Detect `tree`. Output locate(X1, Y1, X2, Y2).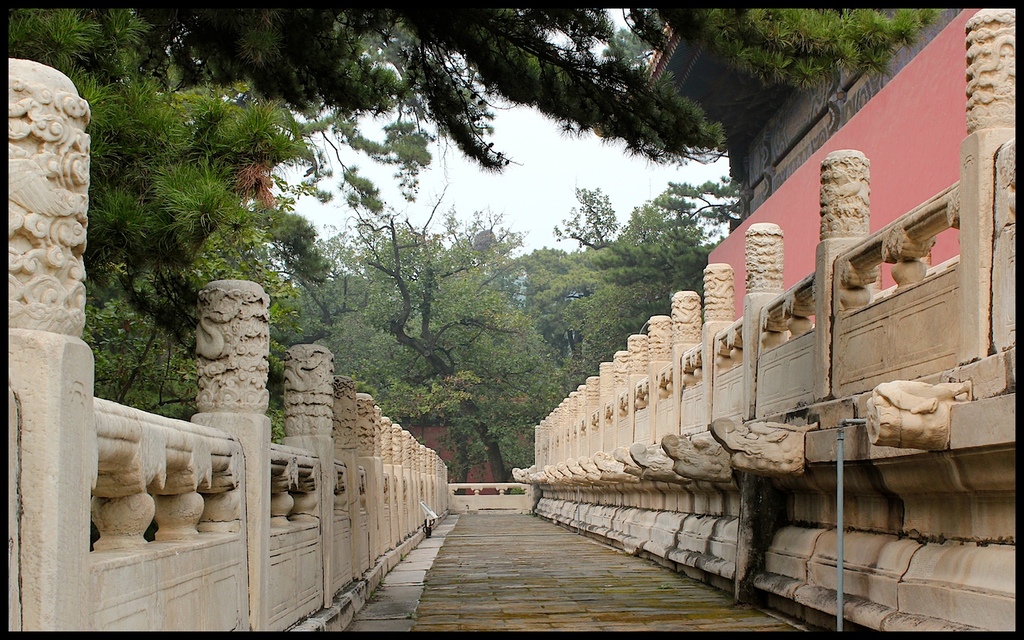
locate(6, 4, 933, 412).
